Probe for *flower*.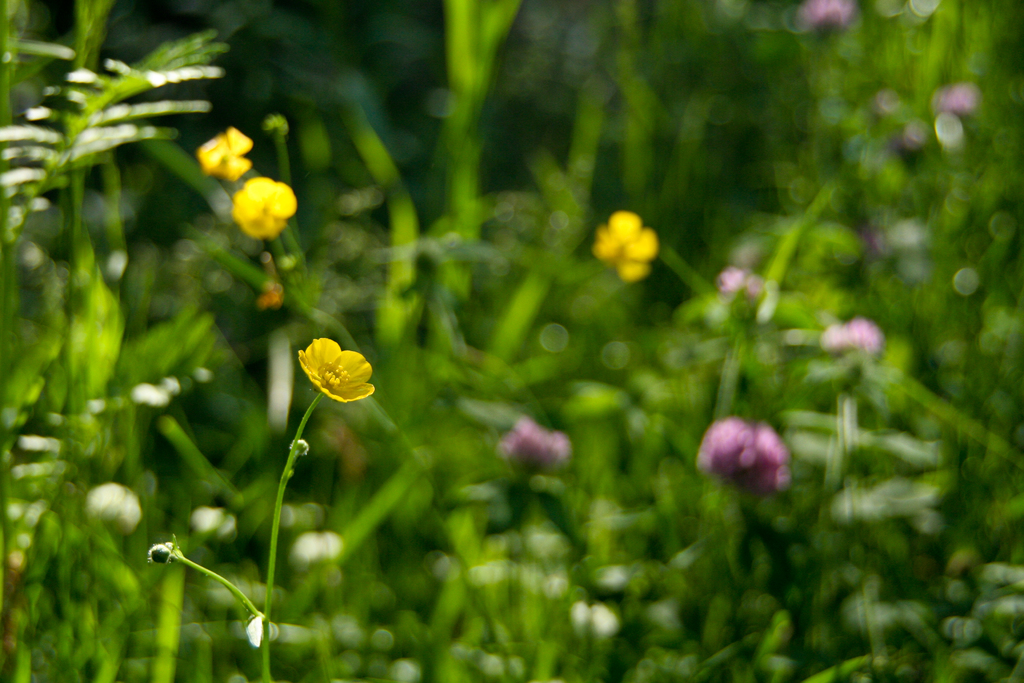
Probe result: (left=591, top=215, right=659, bottom=284).
